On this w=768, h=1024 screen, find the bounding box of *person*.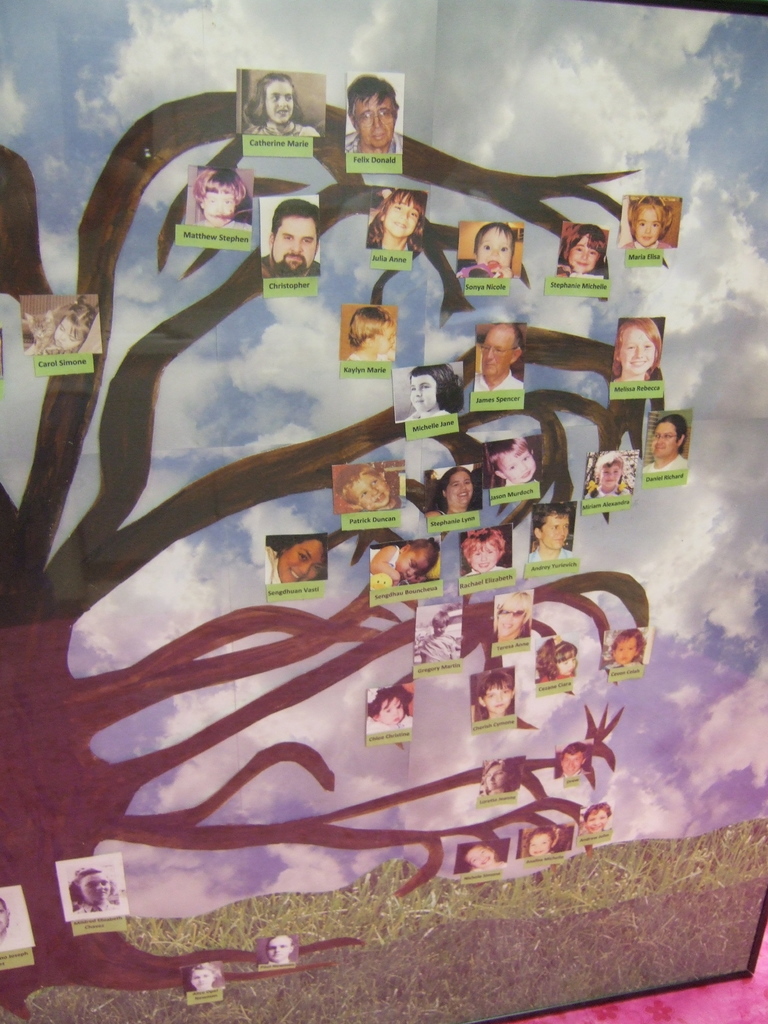
Bounding box: [372,539,440,586].
